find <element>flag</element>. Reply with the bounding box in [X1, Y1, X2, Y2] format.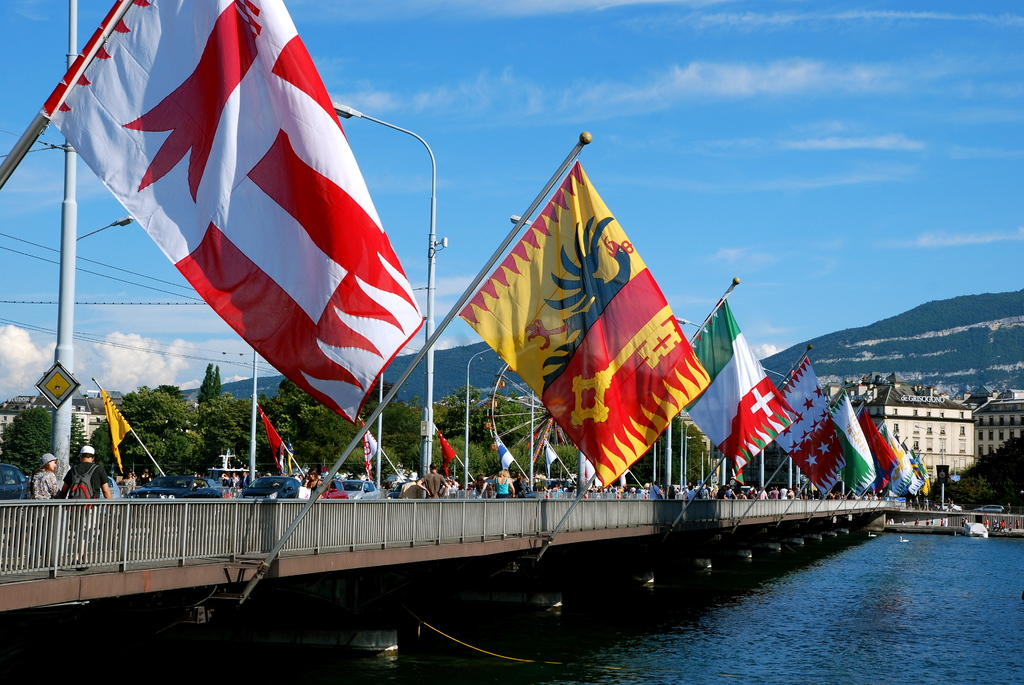
[461, 163, 714, 490].
